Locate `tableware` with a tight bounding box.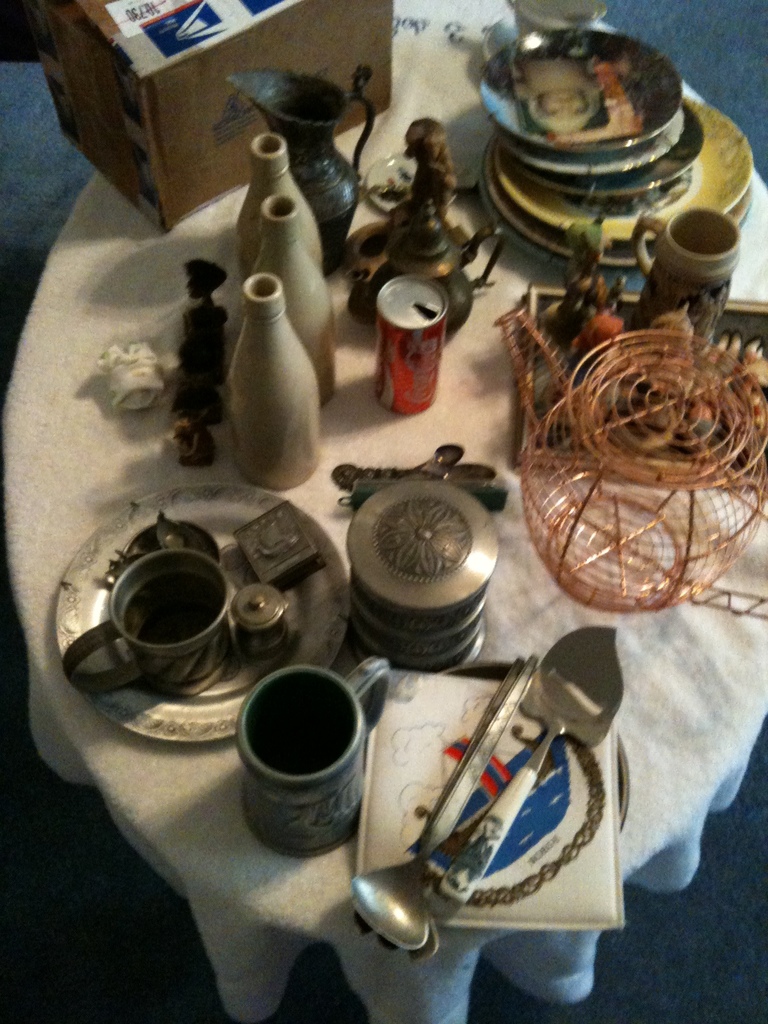
230/666/396/858.
